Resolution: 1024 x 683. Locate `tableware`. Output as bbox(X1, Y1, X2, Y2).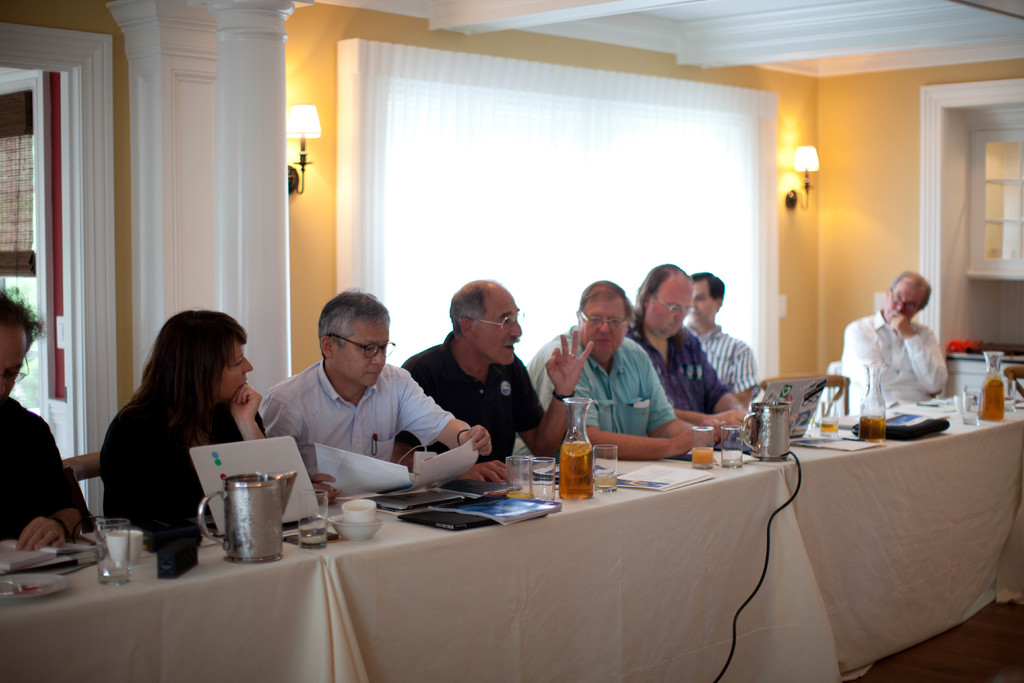
bbox(740, 402, 793, 460).
